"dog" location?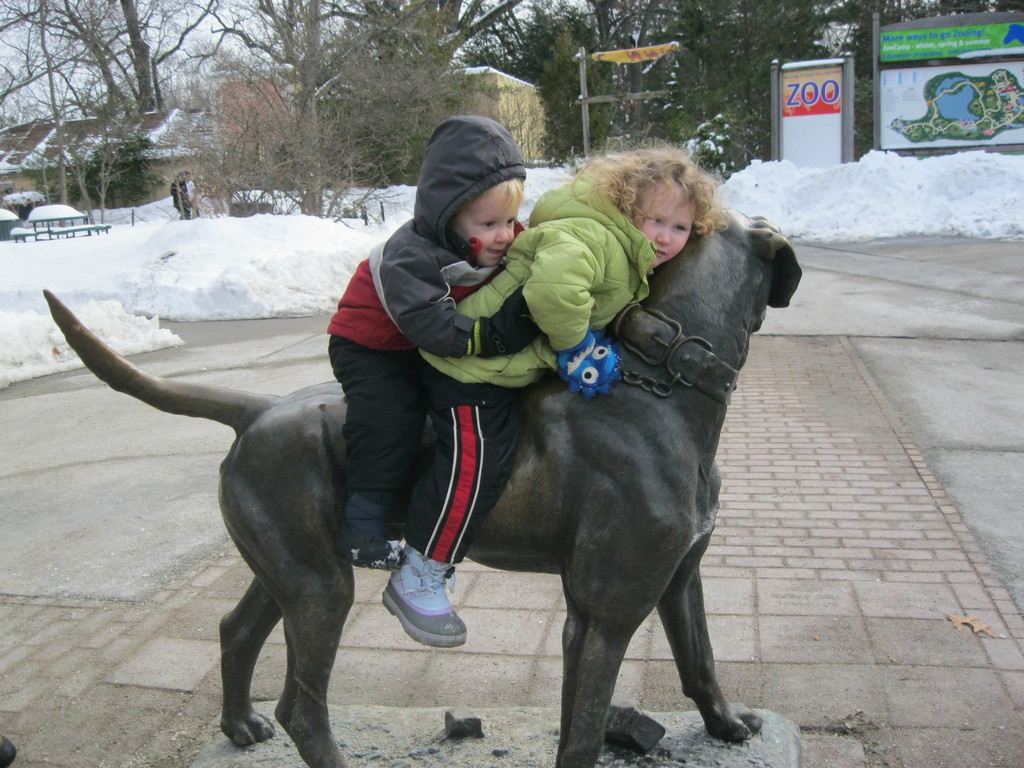
select_region(40, 203, 801, 767)
